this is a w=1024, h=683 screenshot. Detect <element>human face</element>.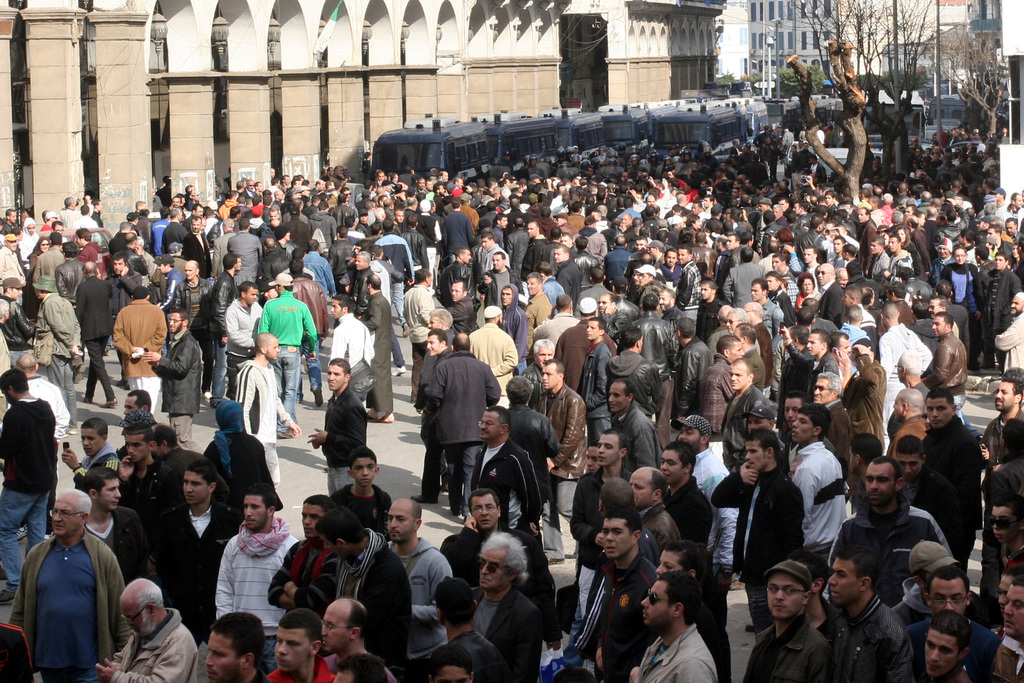
489, 252, 505, 272.
